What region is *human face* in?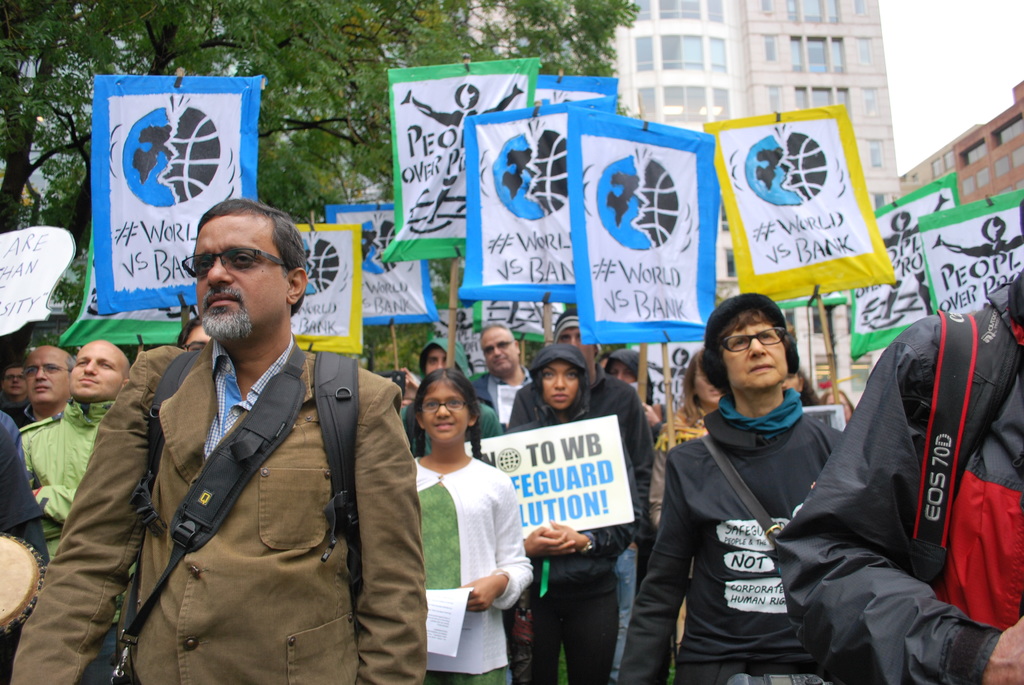
region(607, 358, 639, 385).
